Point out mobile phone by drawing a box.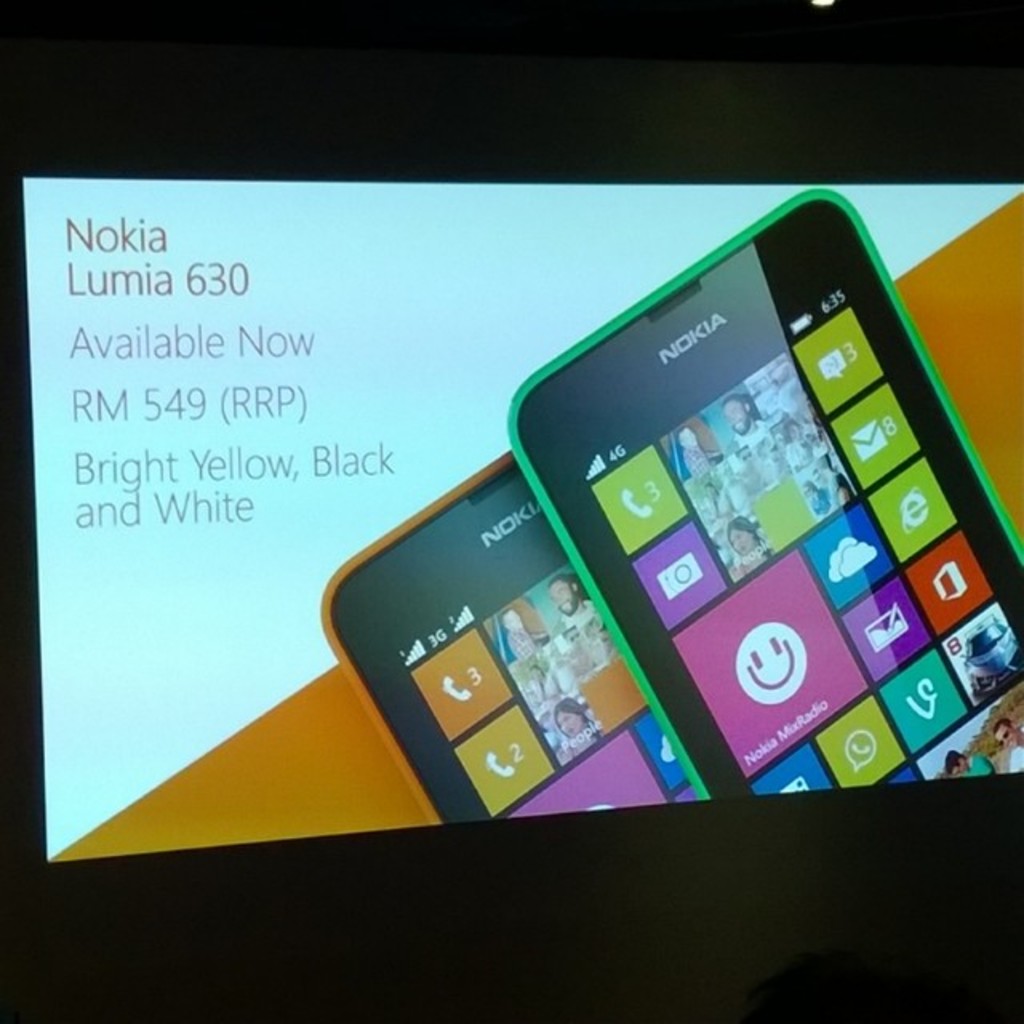
bbox(314, 446, 710, 830).
